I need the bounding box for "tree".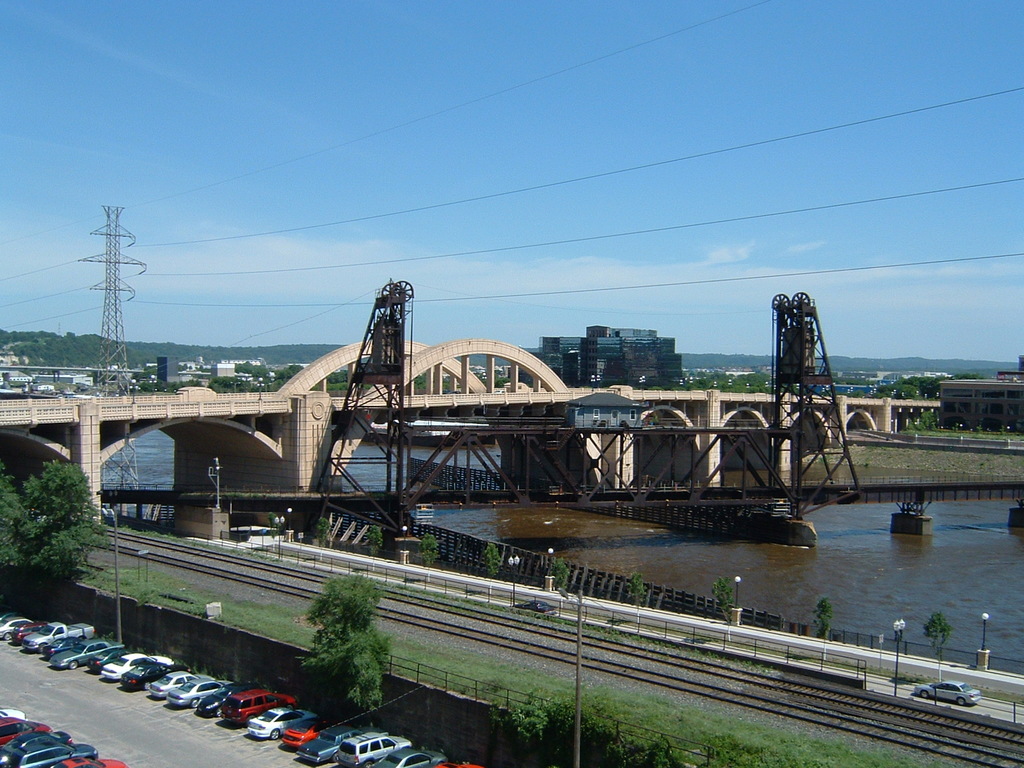
Here it is: locate(707, 579, 736, 617).
